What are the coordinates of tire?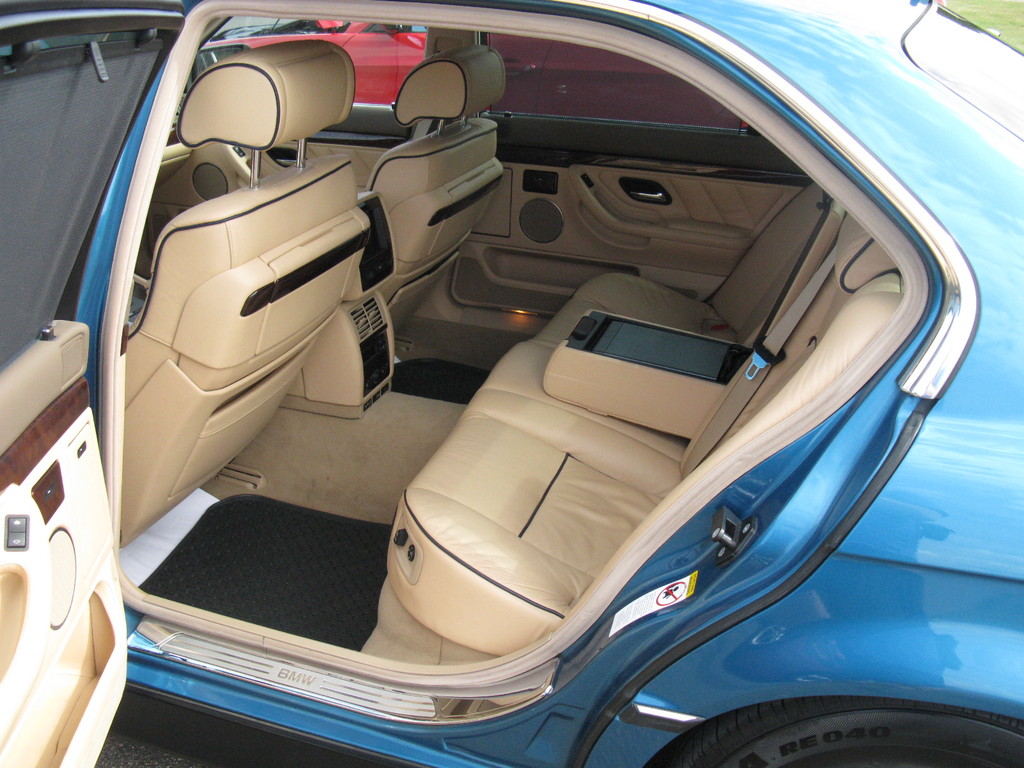
bbox(644, 696, 1023, 767).
